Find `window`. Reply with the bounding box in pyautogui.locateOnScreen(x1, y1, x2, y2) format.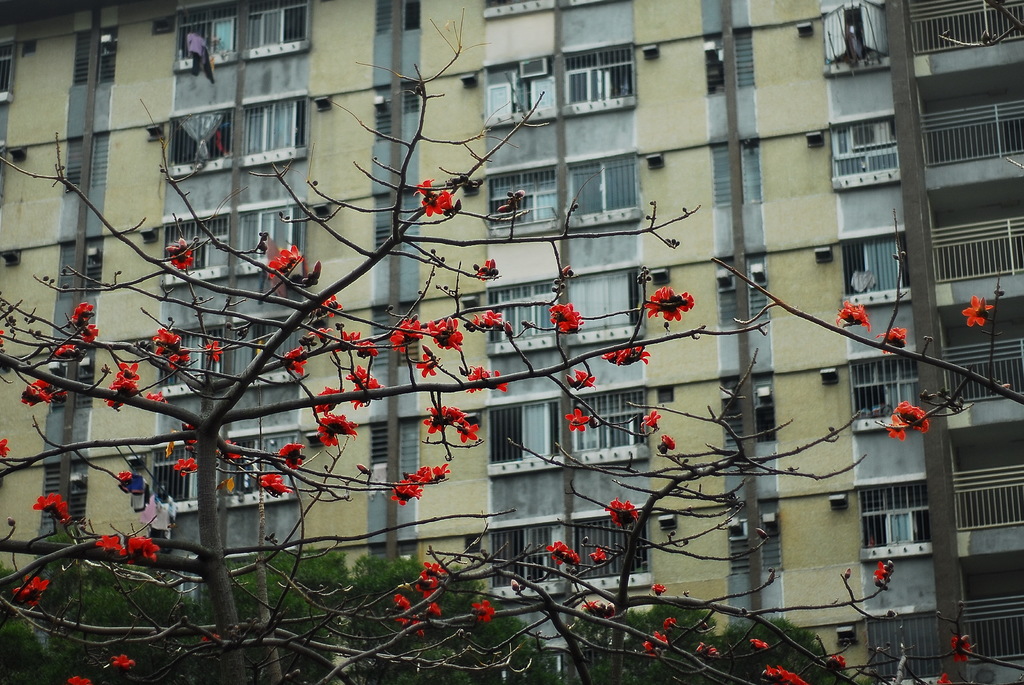
pyautogui.locateOnScreen(717, 253, 766, 325).
